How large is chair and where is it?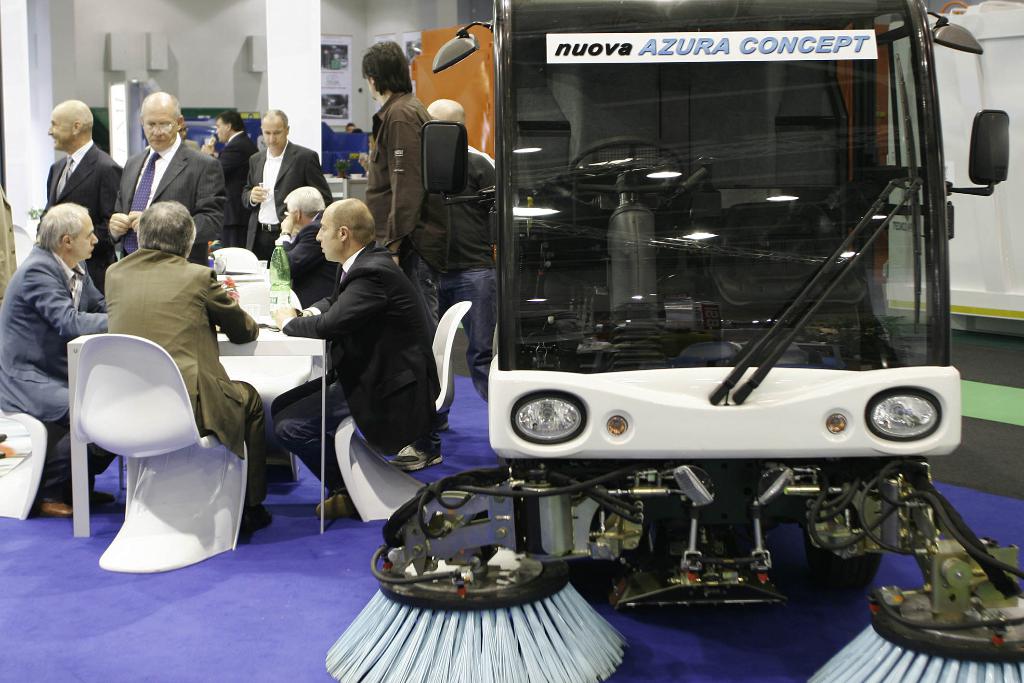
Bounding box: <region>56, 331, 250, 586</region>.
